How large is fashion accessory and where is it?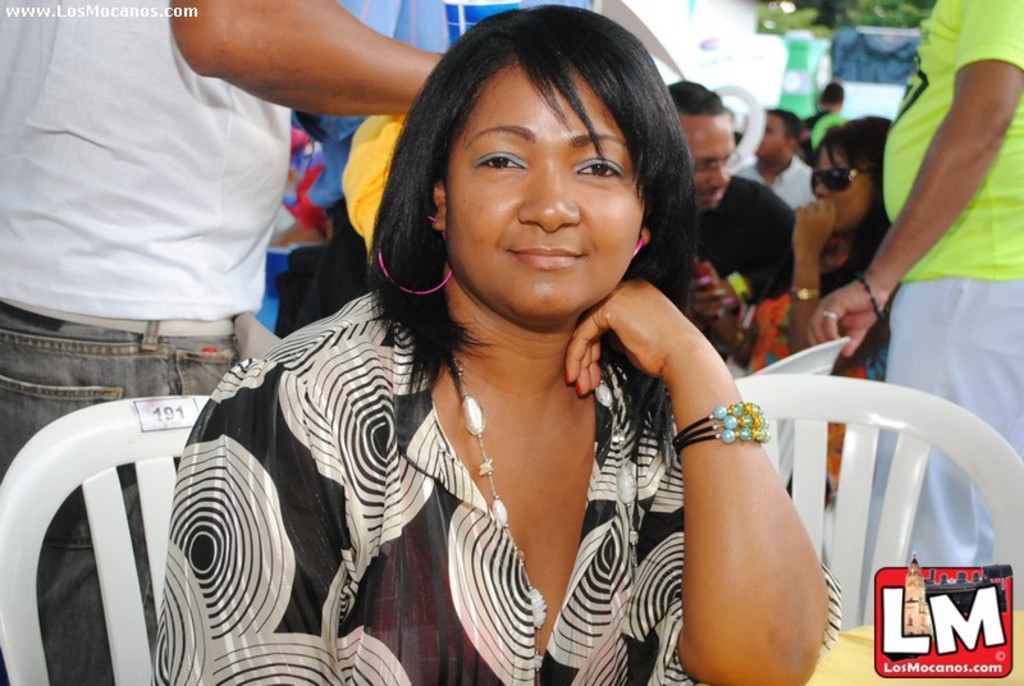
Bounding box: pyautogui.locateOnScreen(577, 384, 585, 393).
